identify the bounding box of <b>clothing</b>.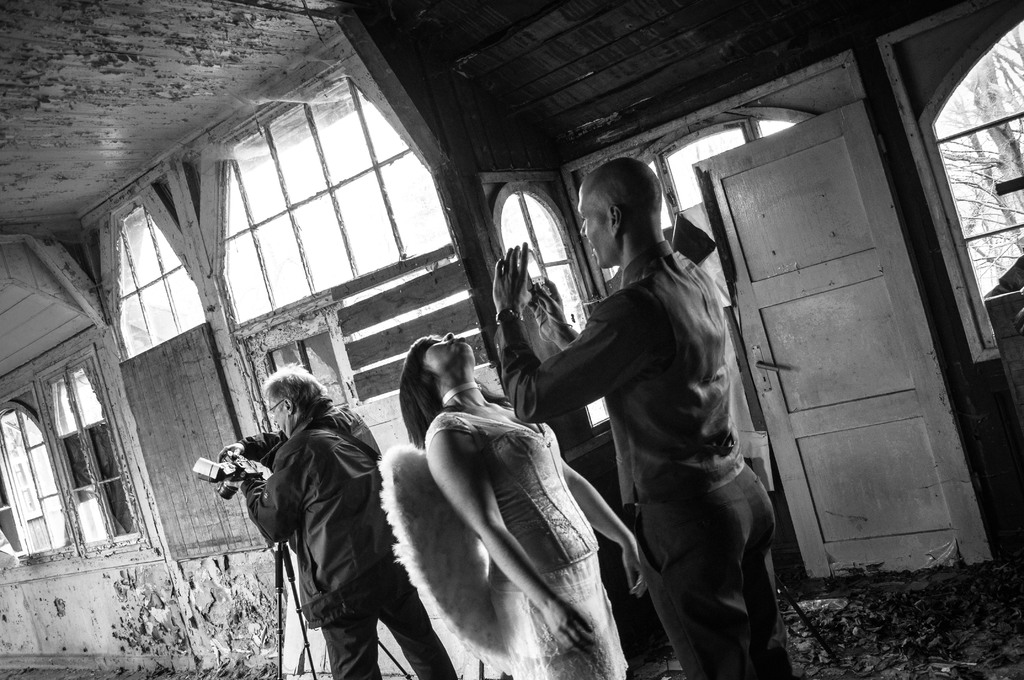
[left=493, top=234, right=796, bottom=679].
